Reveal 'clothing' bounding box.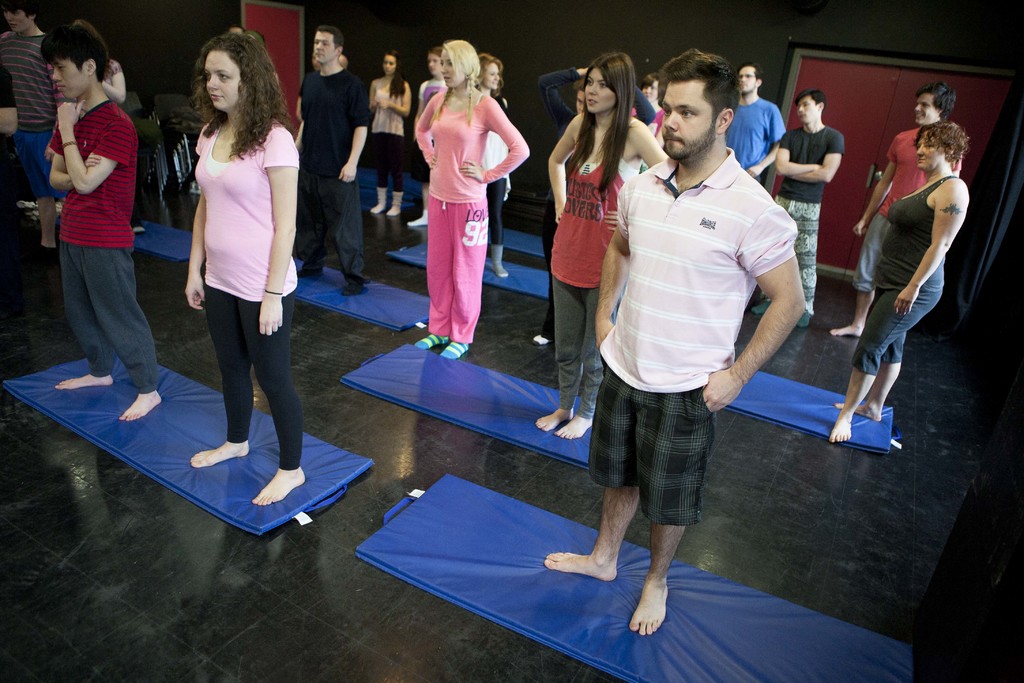
Revealed: box(49, 101, 149, 383).
